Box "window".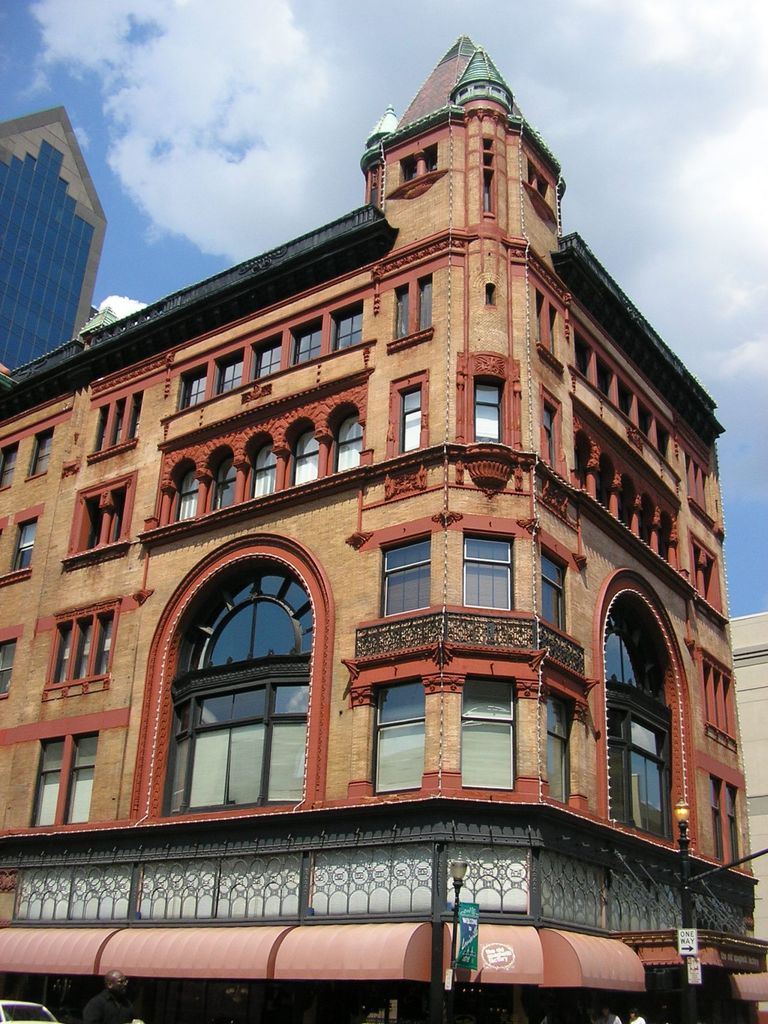
rect(287, 316, 322, 367).
